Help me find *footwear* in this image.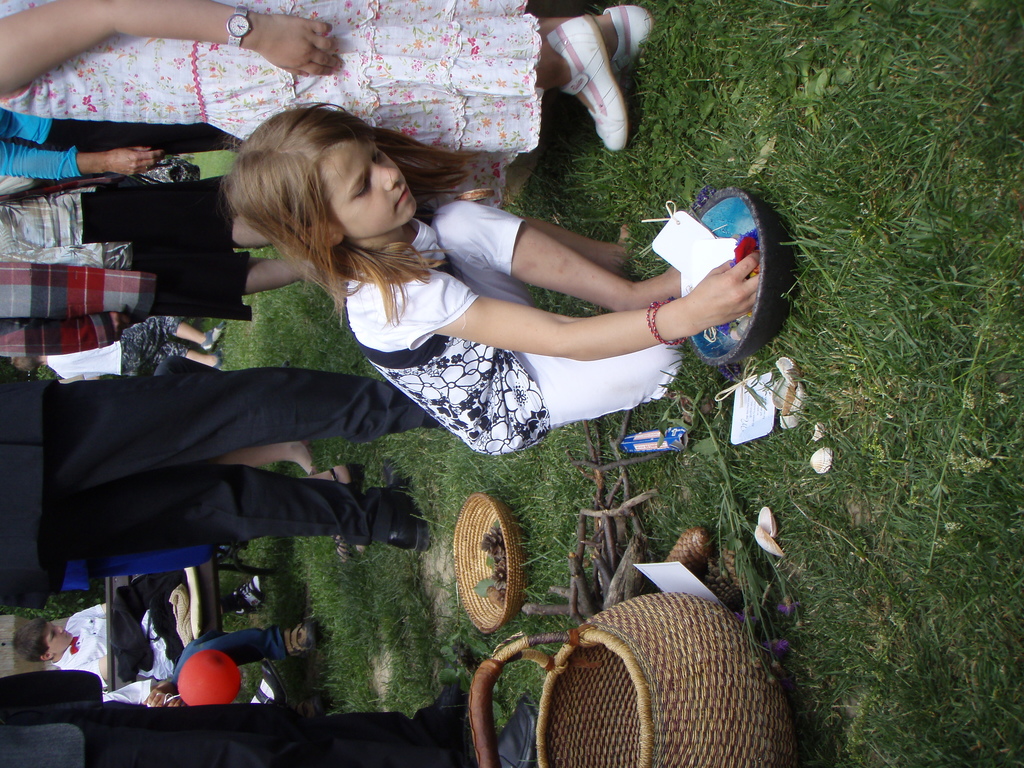
Found it: (287, 621, 315, 662).
